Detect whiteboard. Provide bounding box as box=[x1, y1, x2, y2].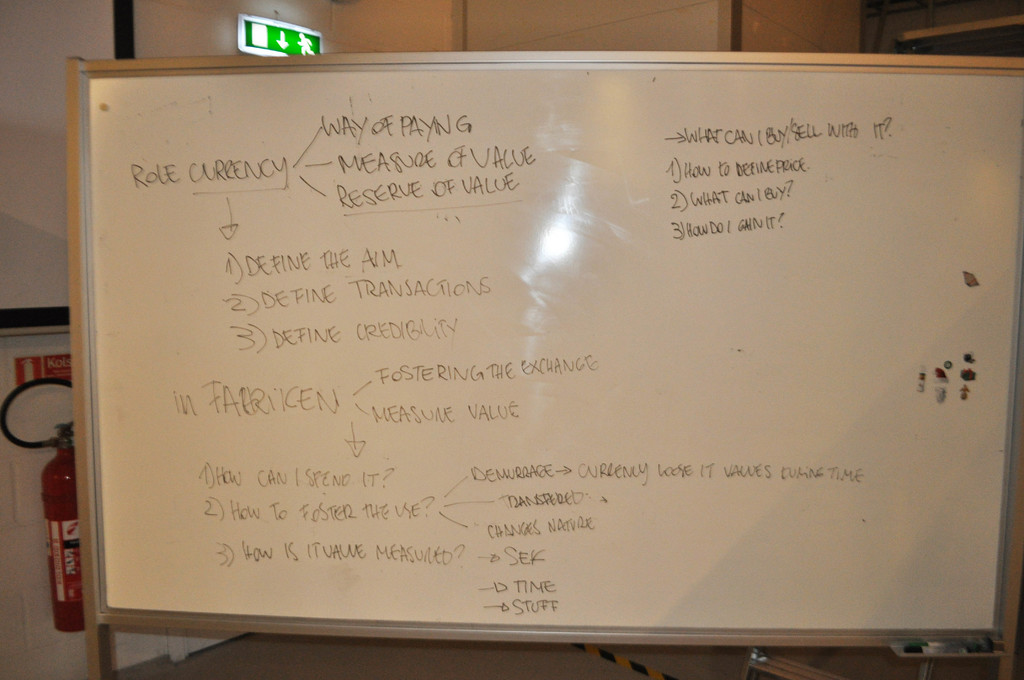
box=[67, 53, 1023, 645].
